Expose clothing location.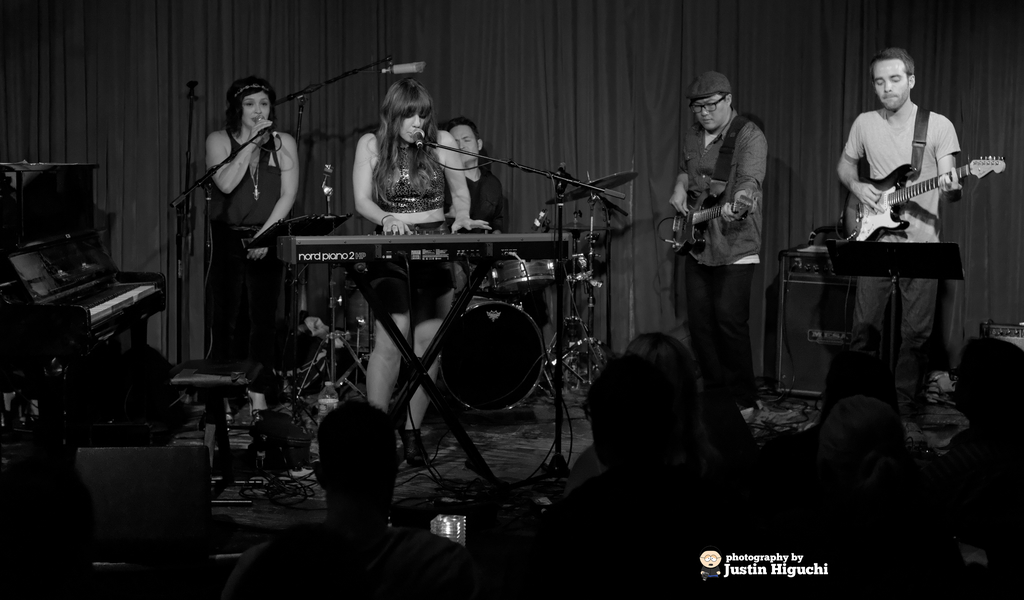
Exposed at l=206, t=131, r=284, b=375.
